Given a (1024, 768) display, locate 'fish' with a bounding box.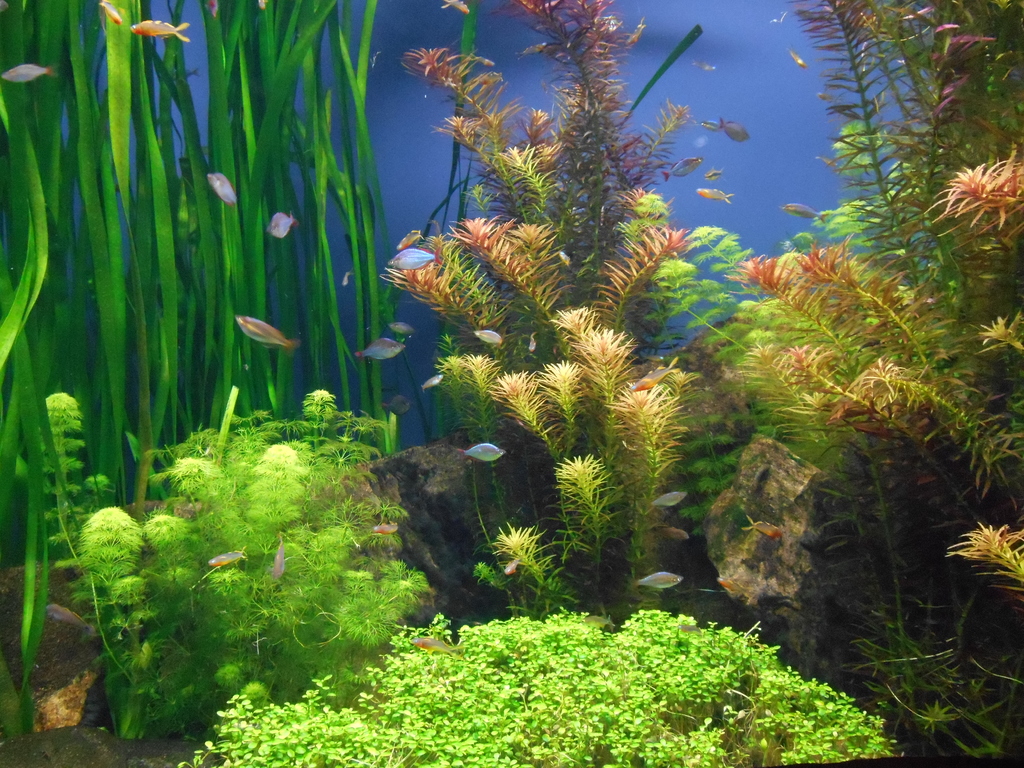
Located: x1=742 y1=513 x2=787 y2=542.
